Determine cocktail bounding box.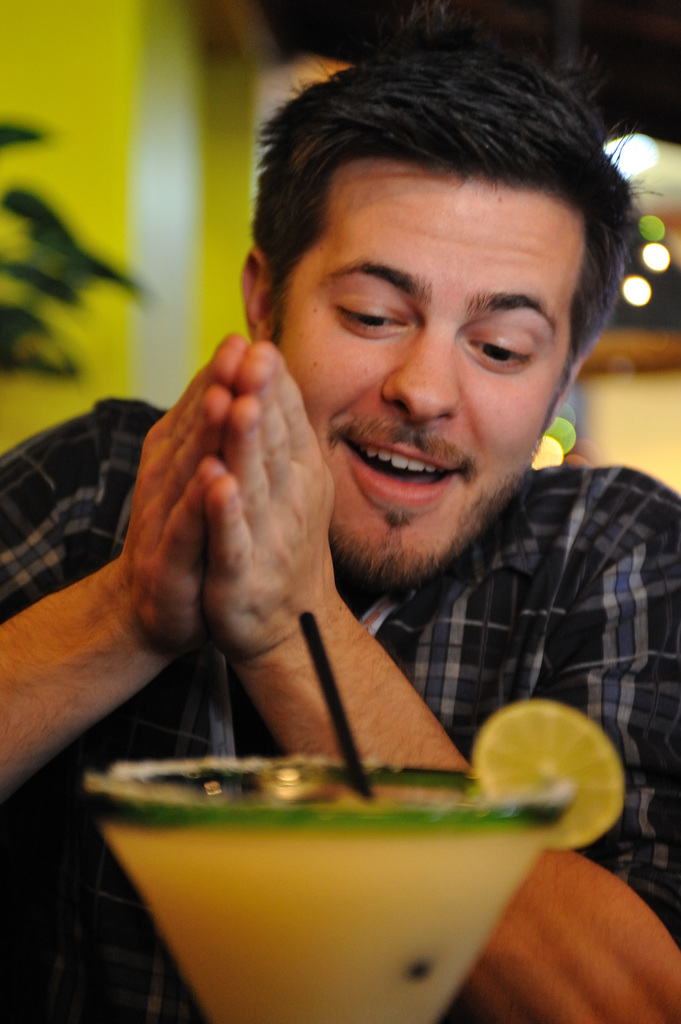
Determined: x1=95, y1=696, x2=617, y2=998.
